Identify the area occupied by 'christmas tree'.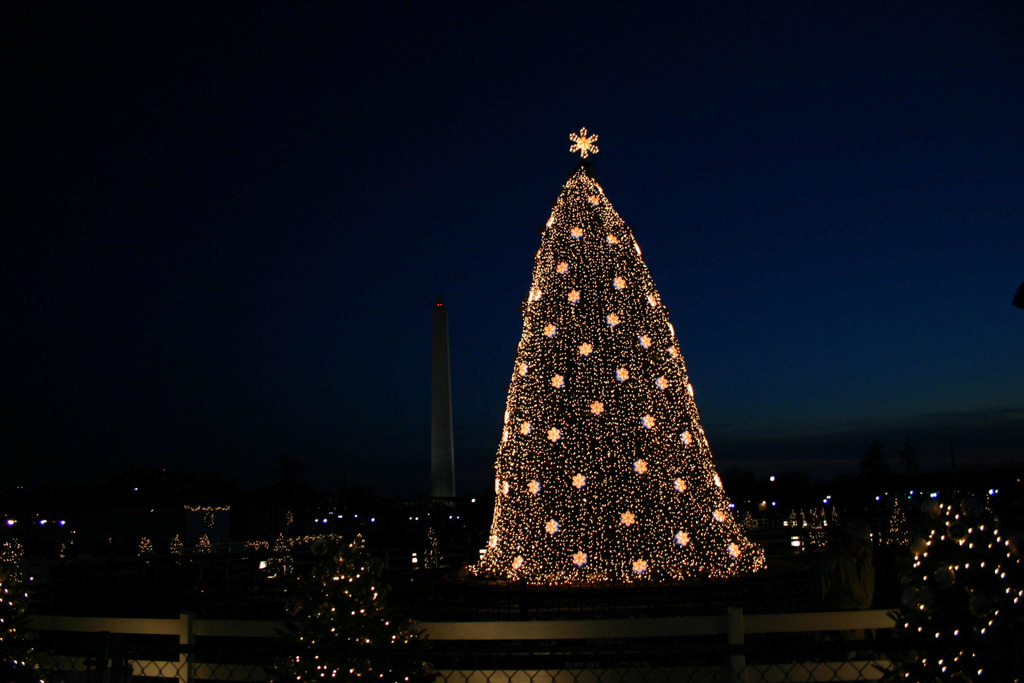
Area: 461 123 778 584.
